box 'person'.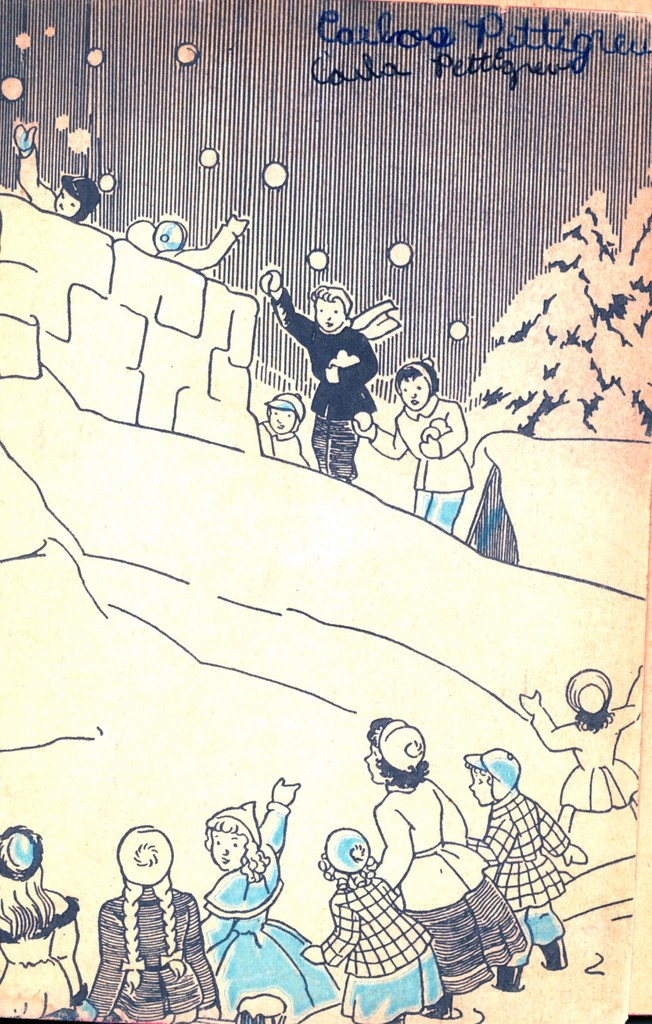
bbox(260, 389, 310, 462).
